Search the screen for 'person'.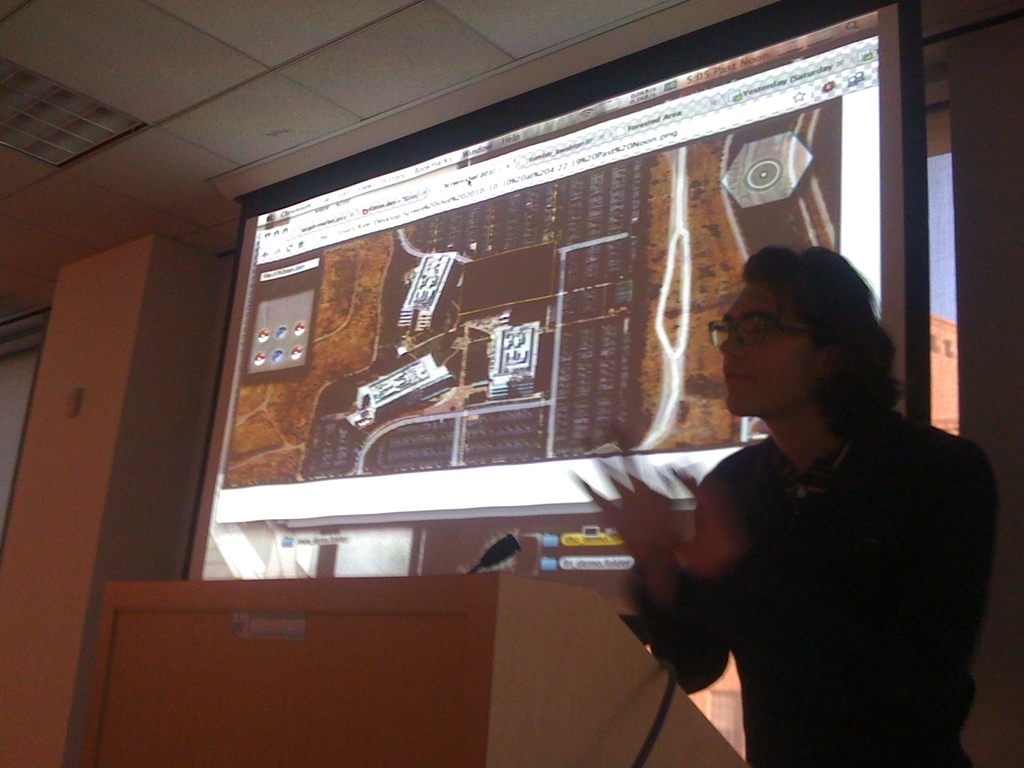
Found at 578/242/1002/767.
